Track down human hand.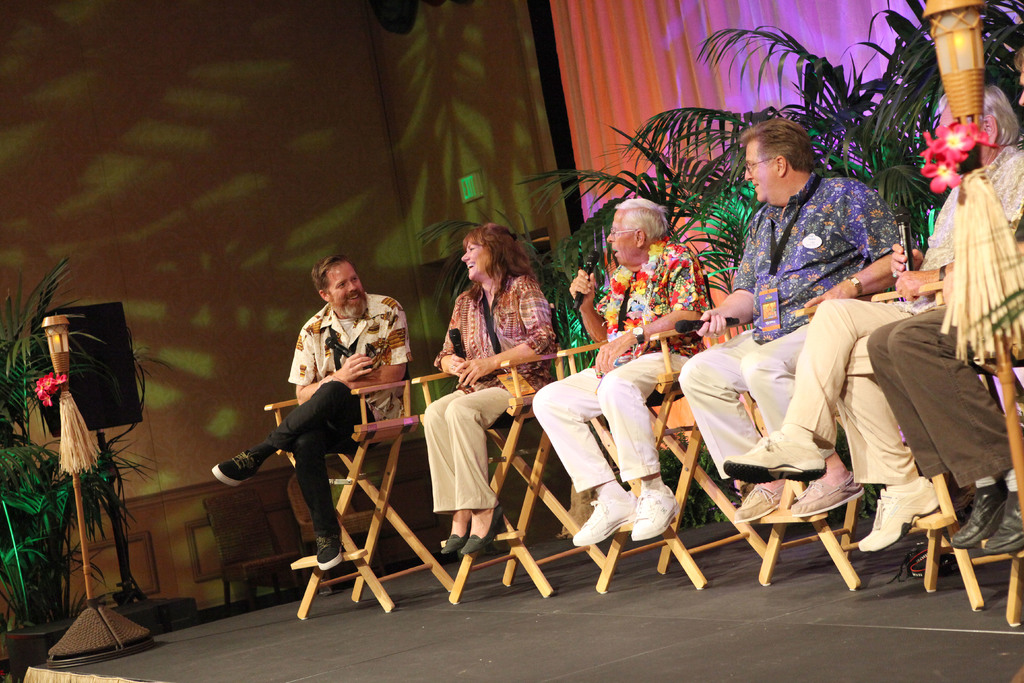
Tracked to bbox=(804, 279, 851, 322).
